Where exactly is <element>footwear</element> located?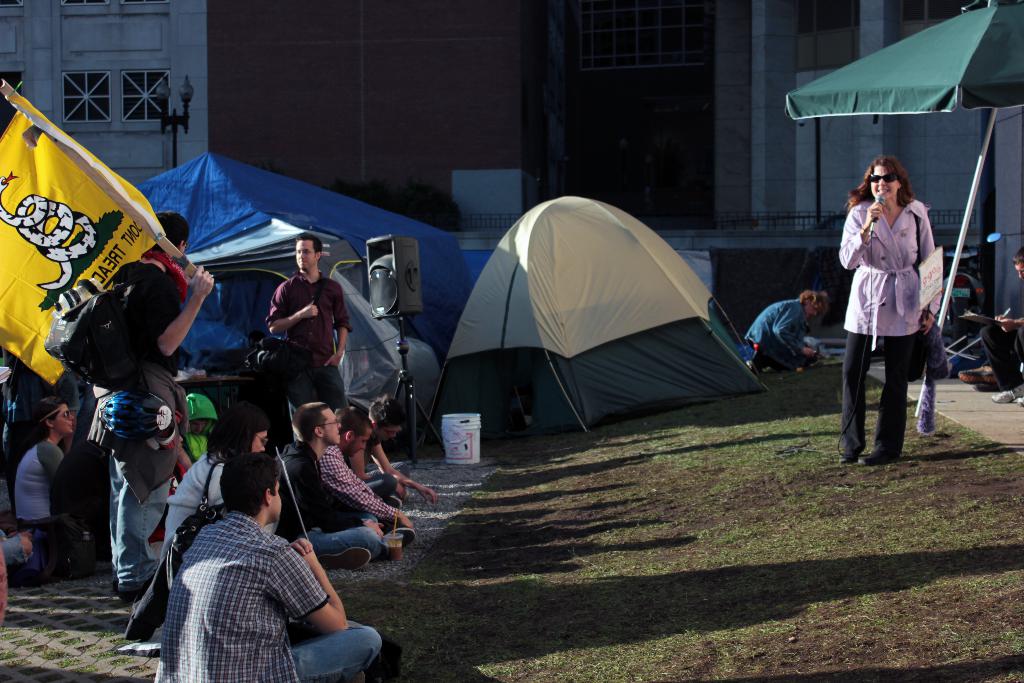
Its bounding box is 351:667:367:682.
